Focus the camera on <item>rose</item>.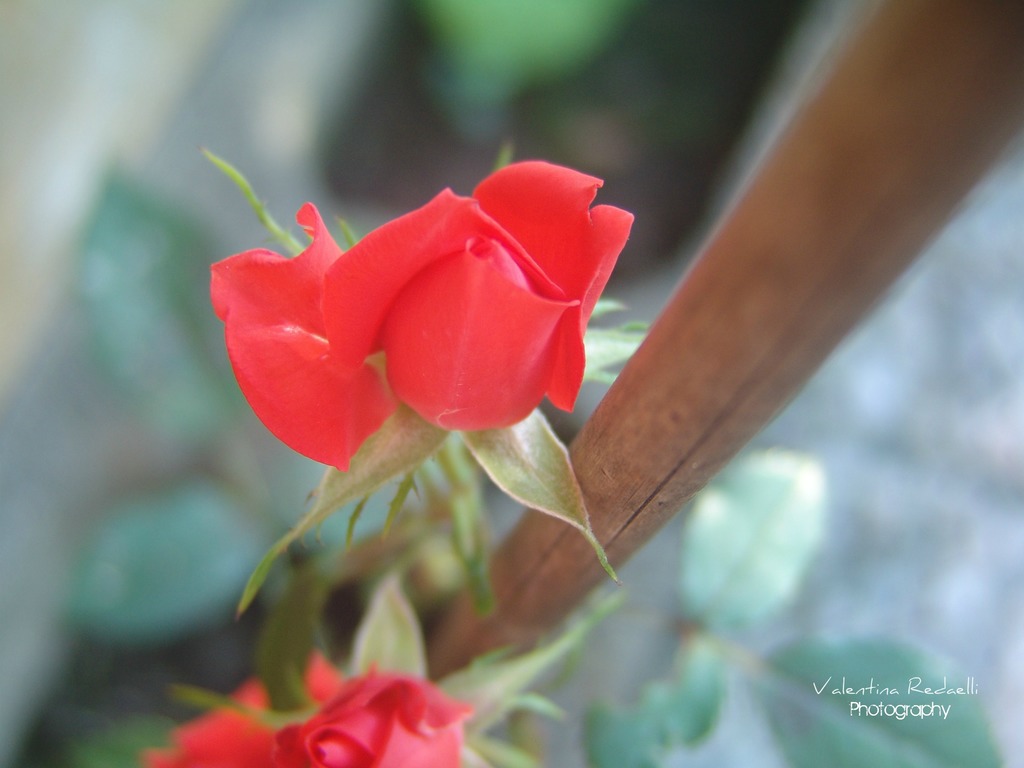
Focus region: region(273, 662, 467, 767).
